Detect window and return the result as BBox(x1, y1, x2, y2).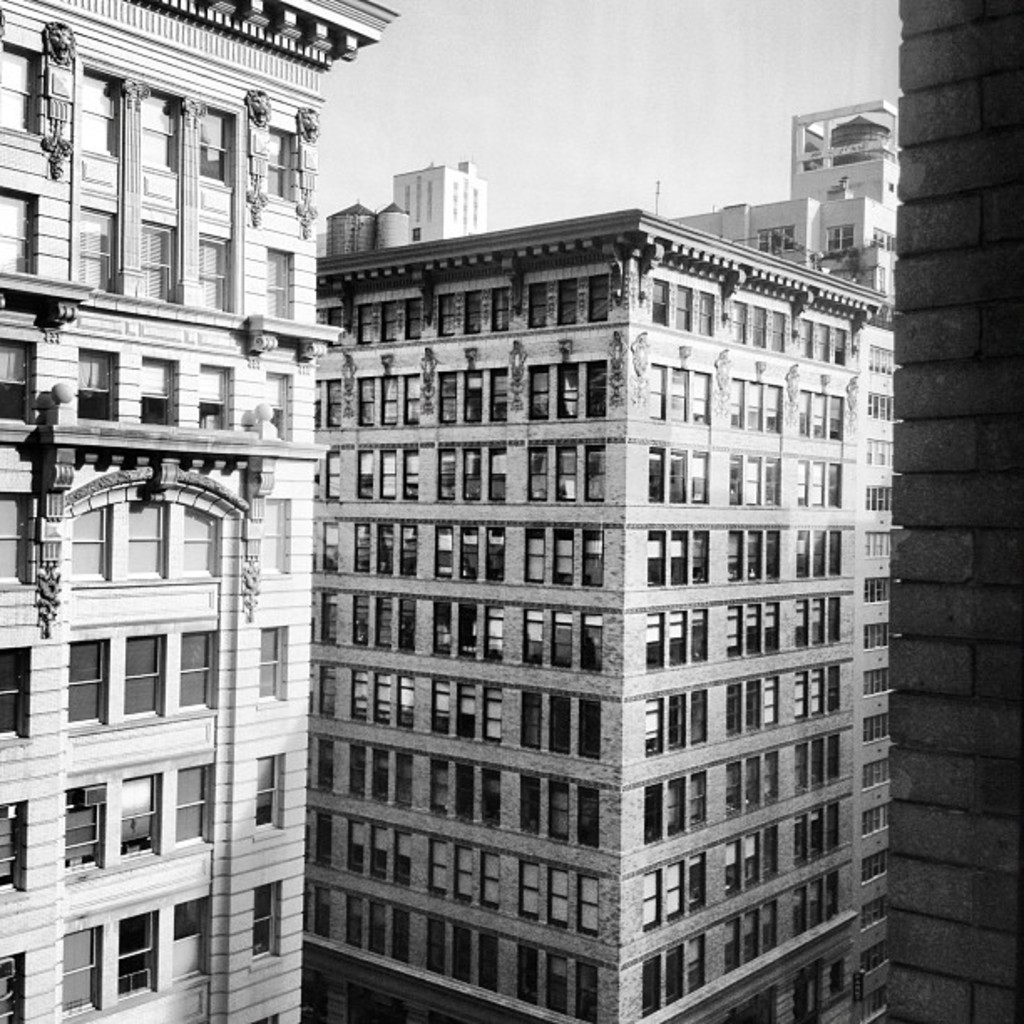
BBox(487, 607, 505, 656).
